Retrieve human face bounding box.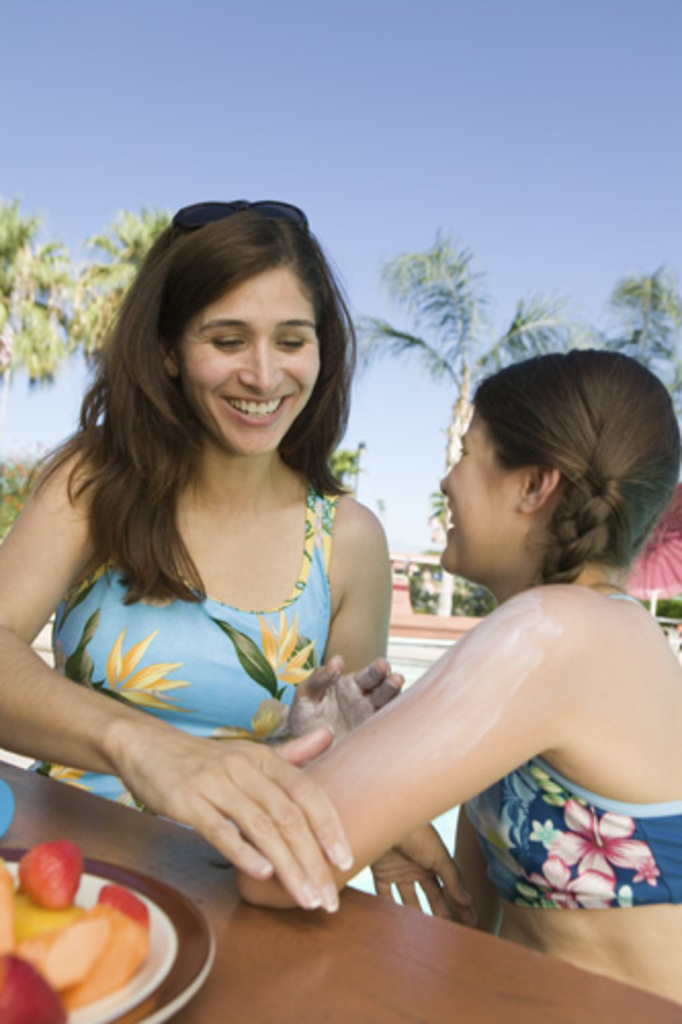
Bounding box: 180,281,324,449.
